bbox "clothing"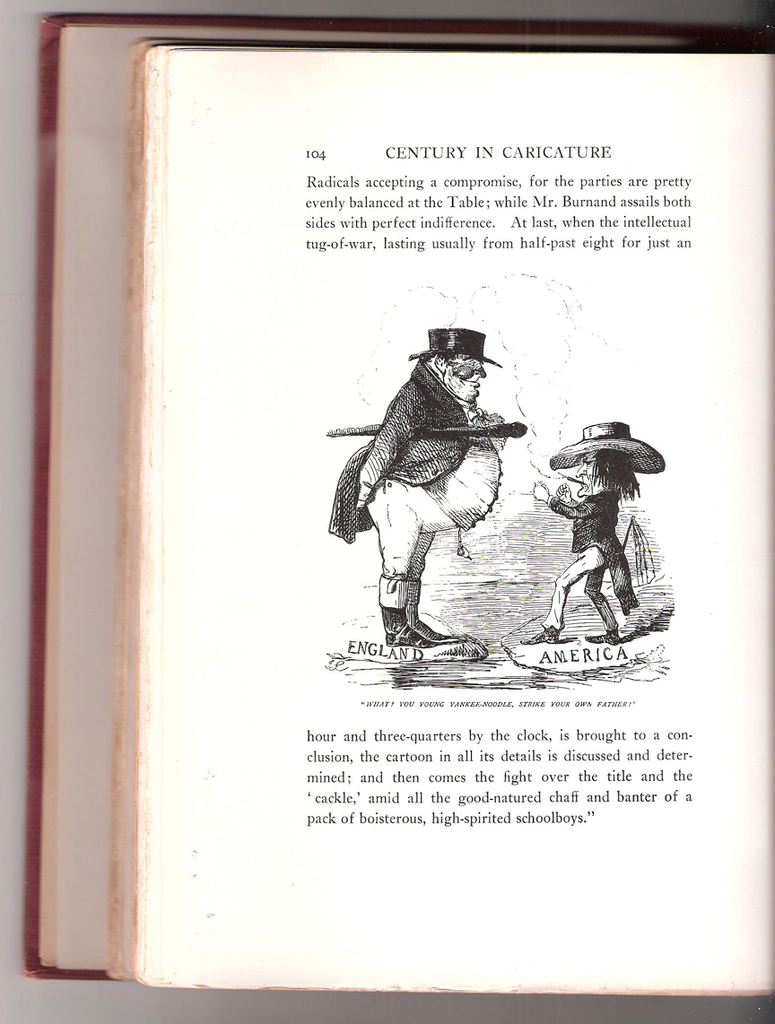
box(541, 489, 639, 634)
